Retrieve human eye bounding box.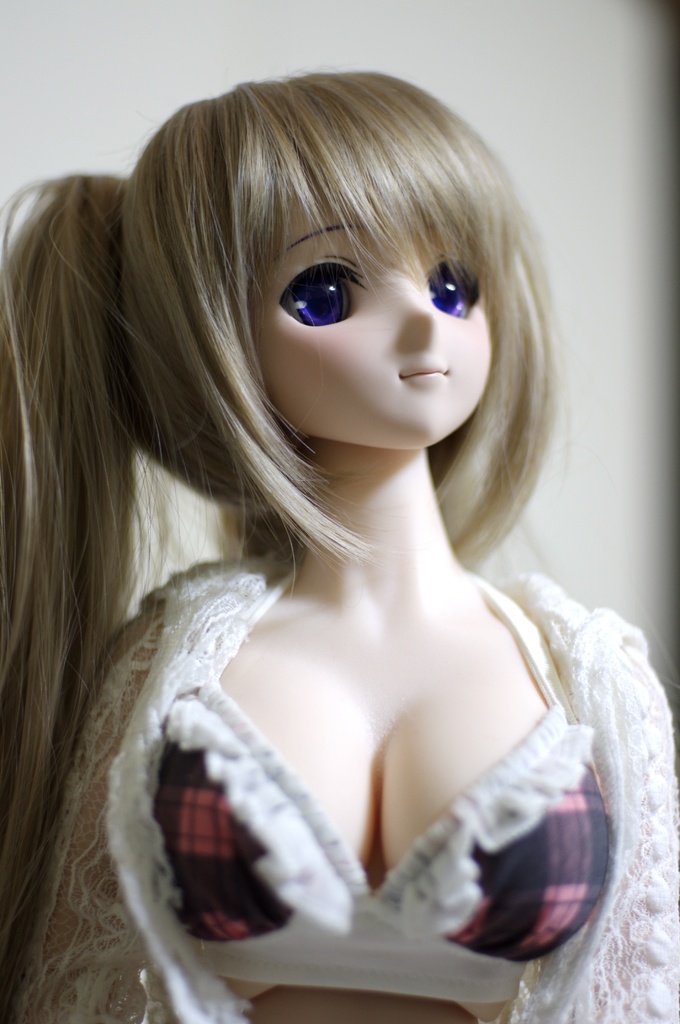
Bounding box: select_region(266, 254, 366, 323).
